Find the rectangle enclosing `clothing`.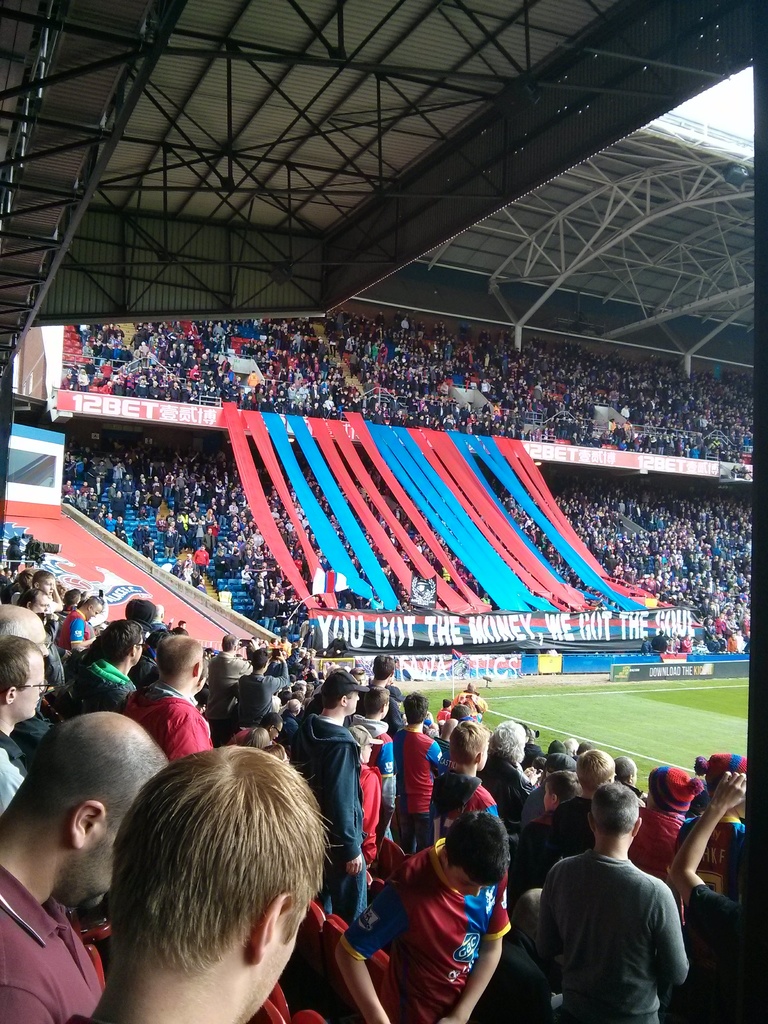
bbox=(479, 746, 522, 811).
